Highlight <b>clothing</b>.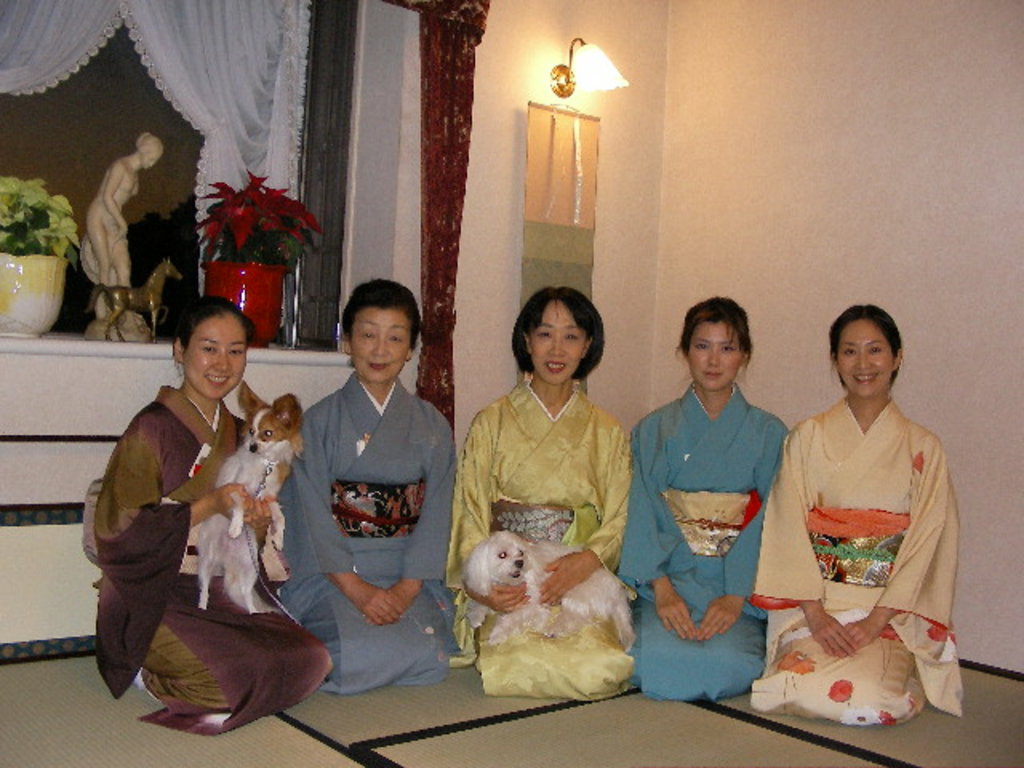
Highlighted region: <bbox>445, 378, 635, 702</bbox>.
